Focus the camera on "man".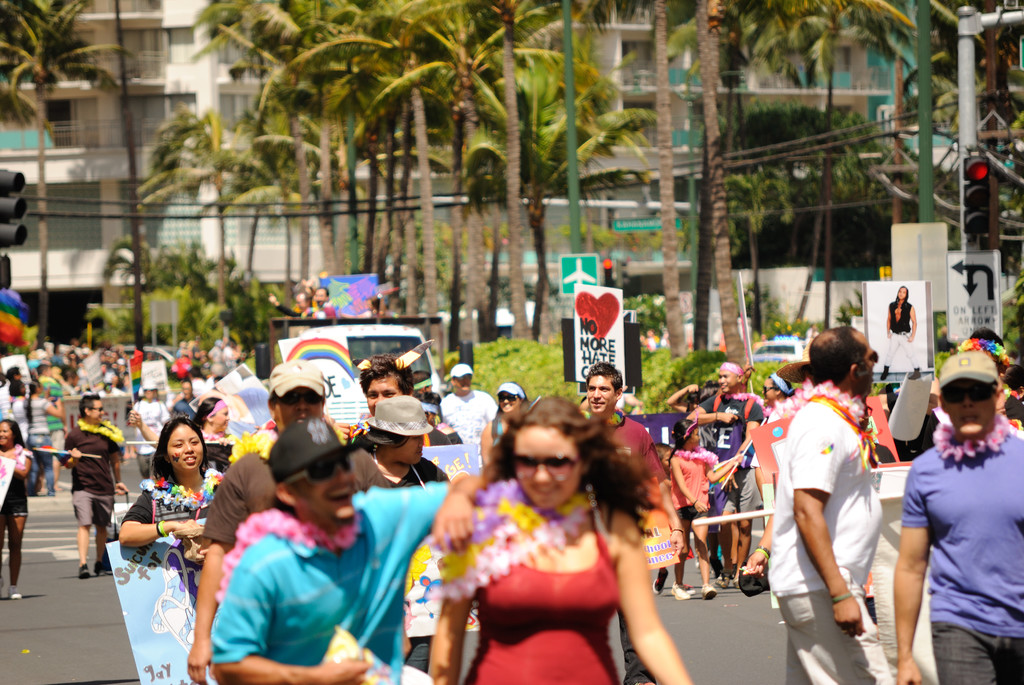
Focus region: Rect(687, 361, 764, 589).
